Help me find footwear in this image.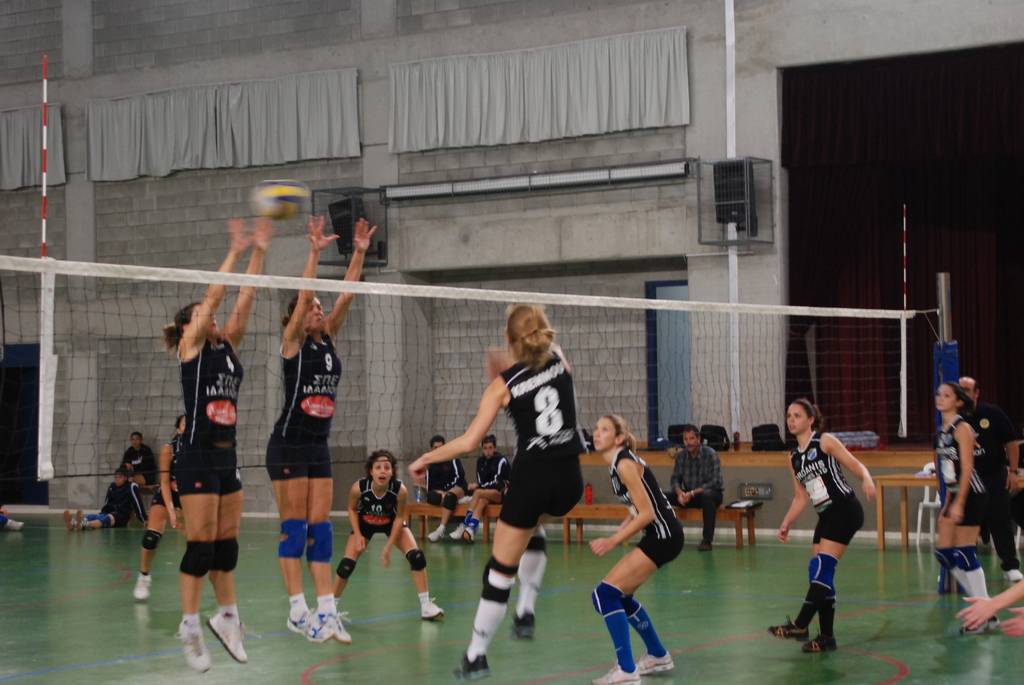
Found it: 65:508:77:537.
